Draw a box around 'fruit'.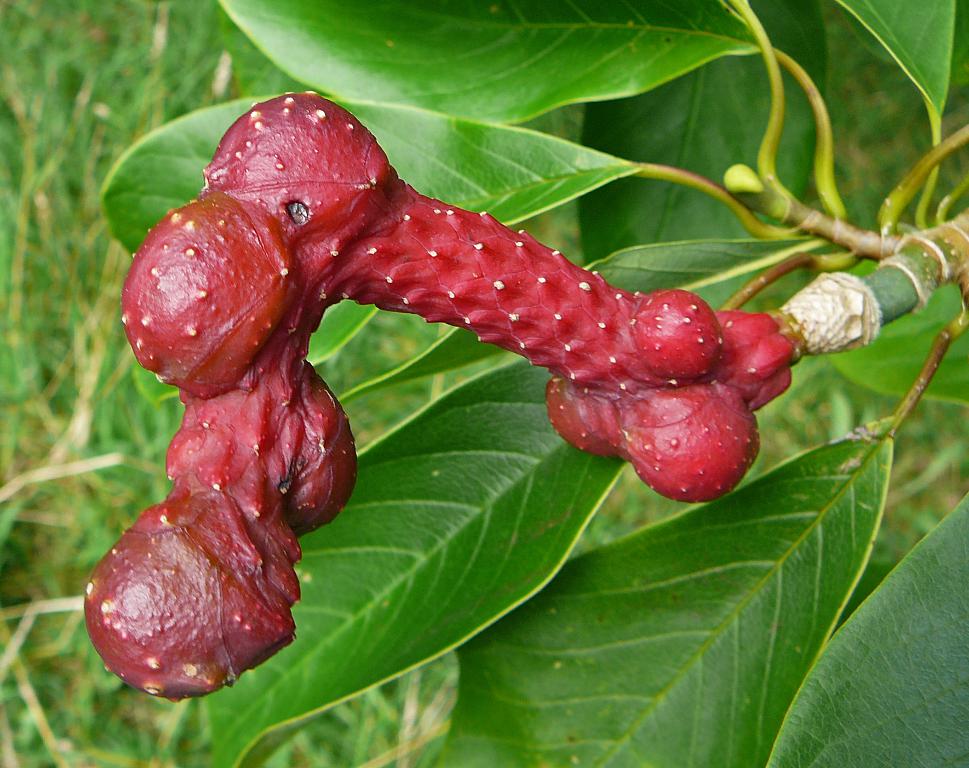
crop(82, 87, 799, 700).
